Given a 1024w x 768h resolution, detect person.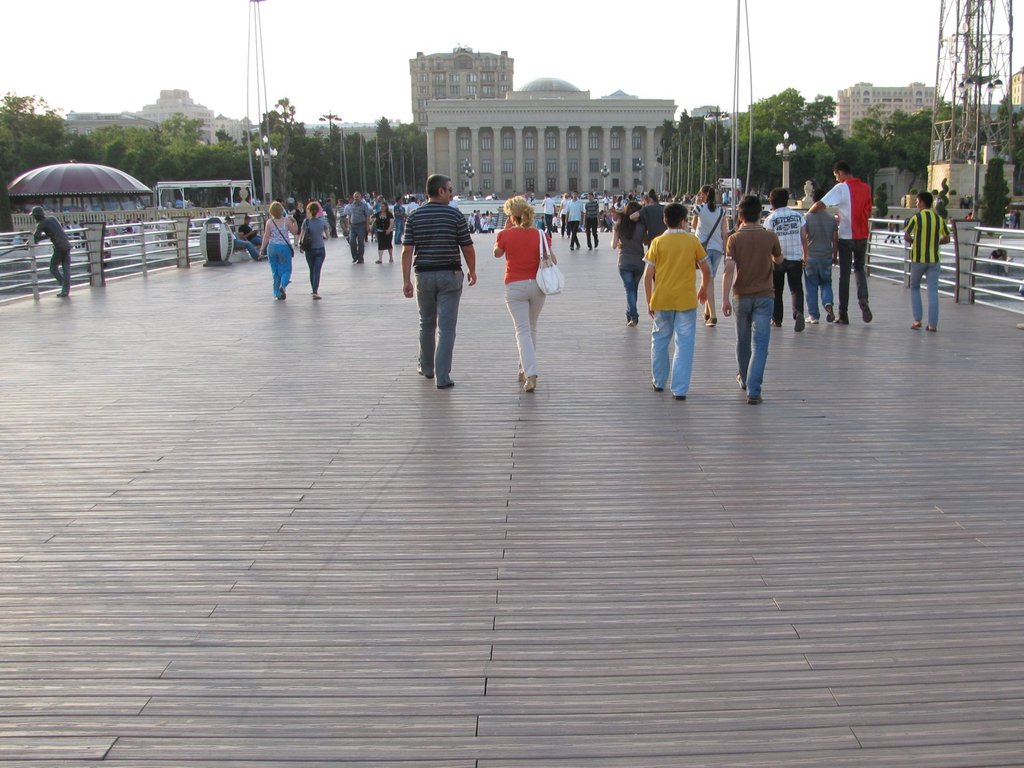
(x1=756, y1=187, x2=808, y2=330).
